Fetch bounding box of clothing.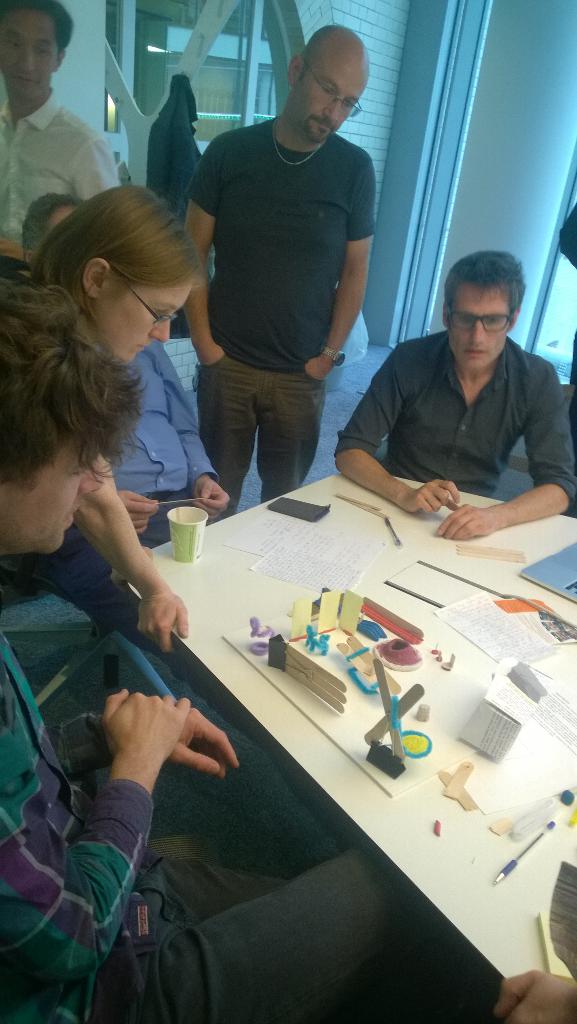
Bbox: left=183, top=109, right=380, bottom=525.
